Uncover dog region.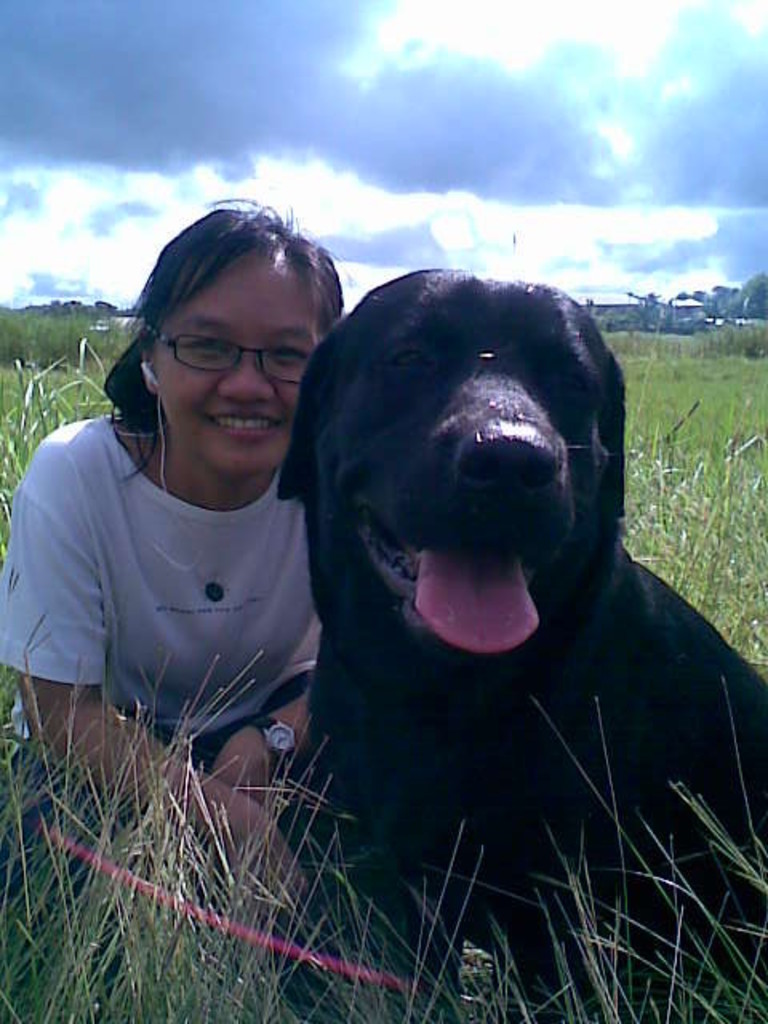
Uncovered: (275, 264, 766, 1022).
